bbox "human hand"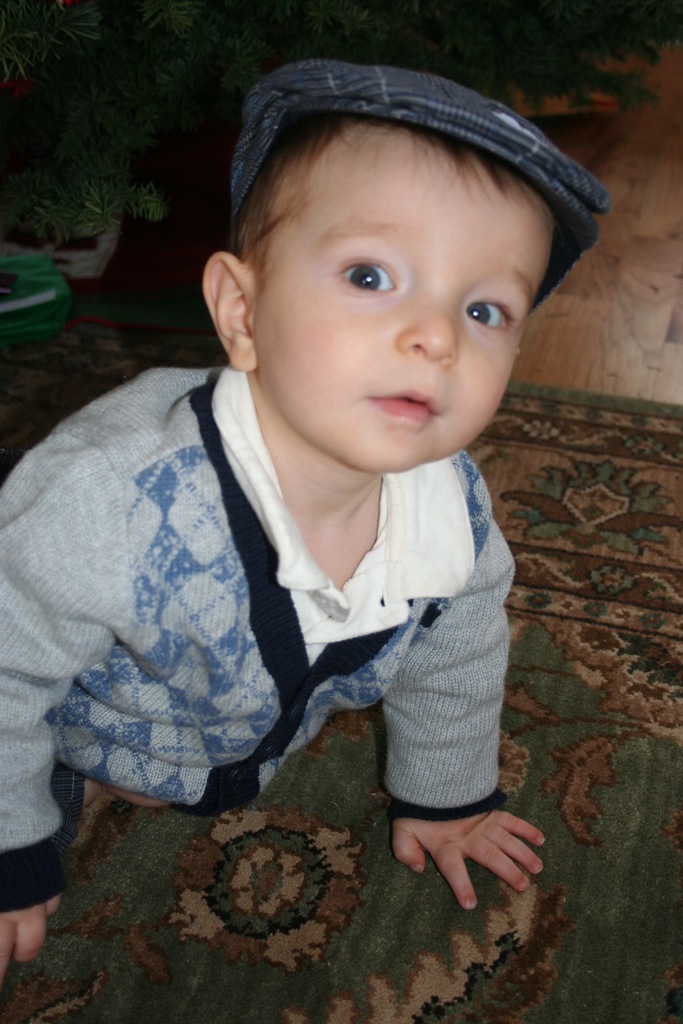
bbox=(0, 899, 60, 968)
